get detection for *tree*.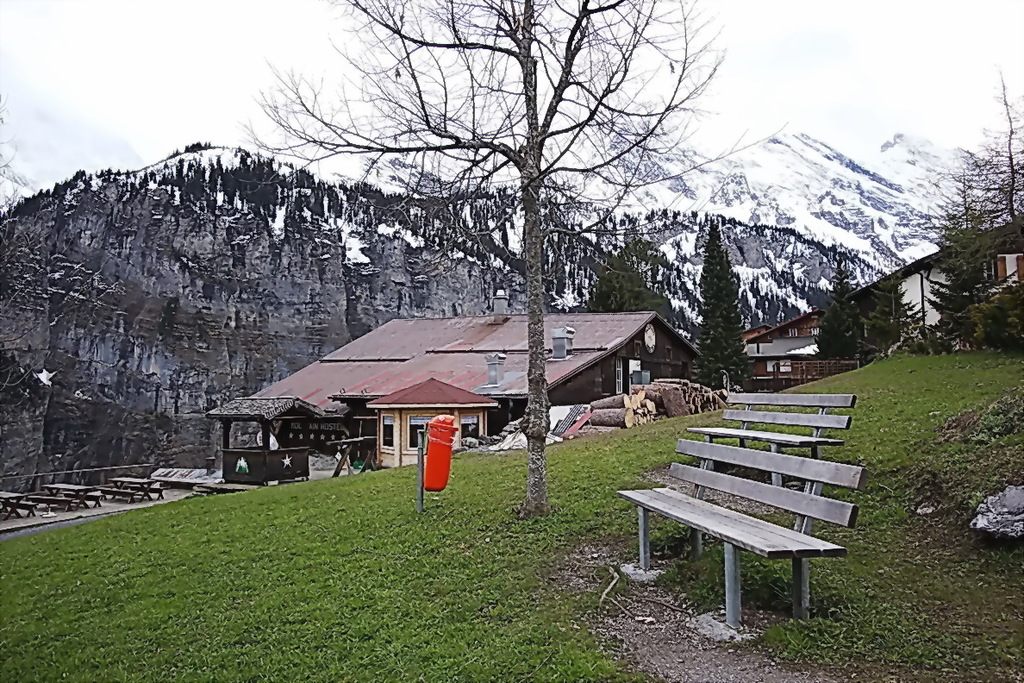
Detection: [228, 2, 790, 518].
